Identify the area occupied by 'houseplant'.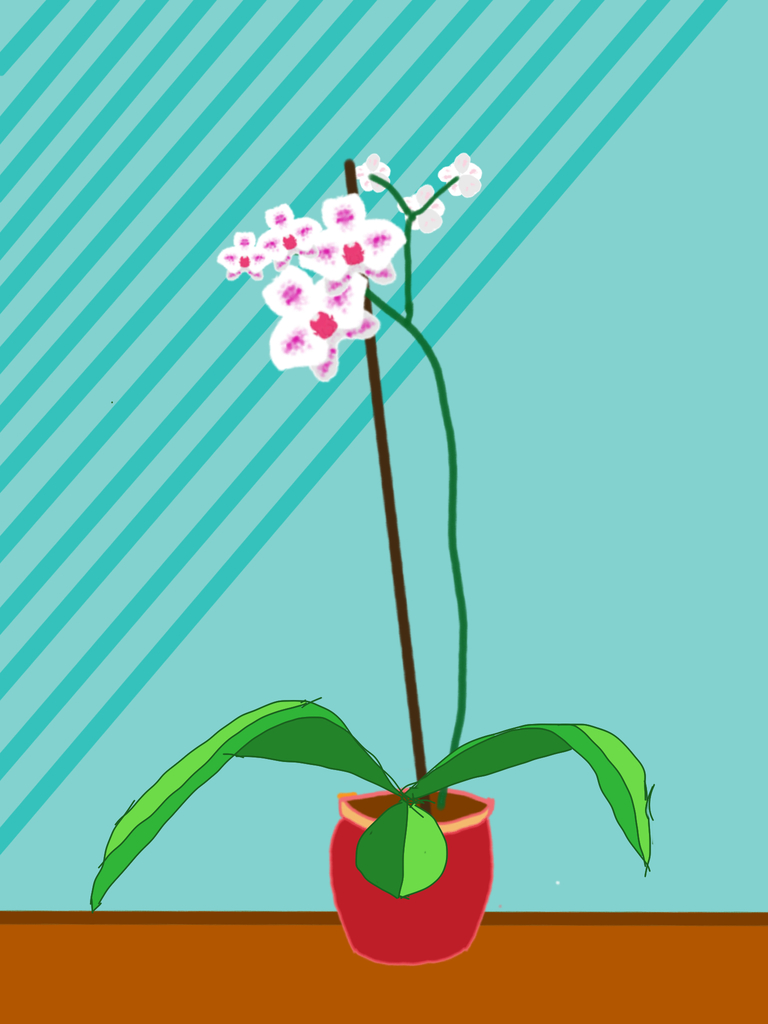
Area: box=[84, 146, 653, 972].
